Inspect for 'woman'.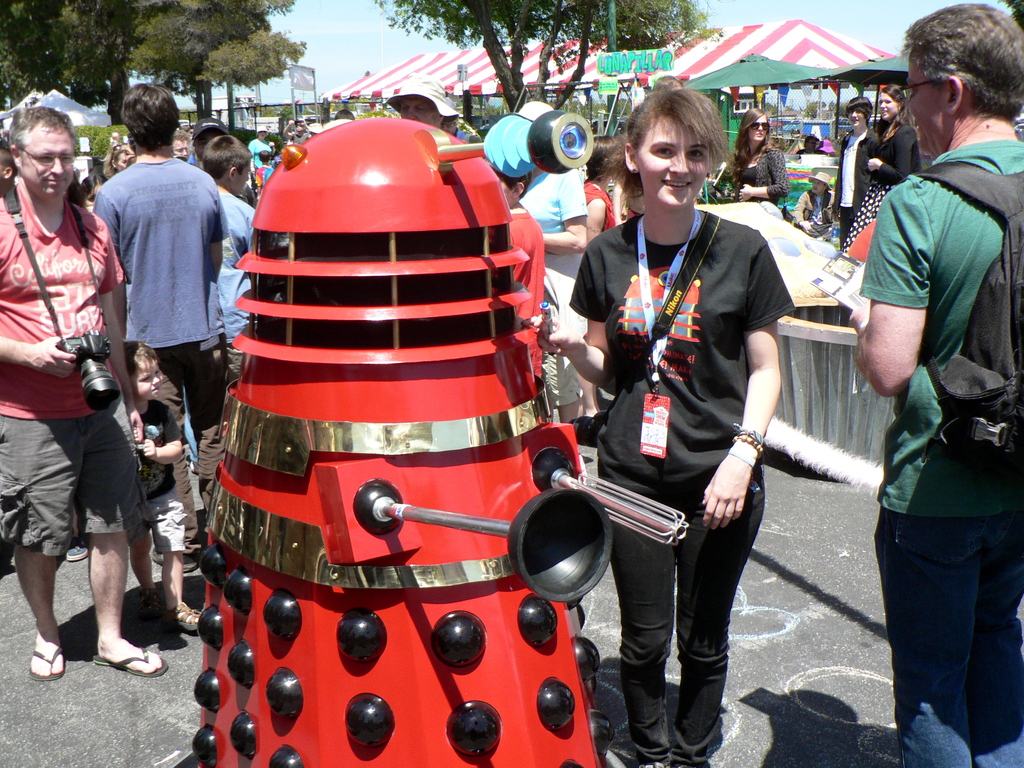
Inspection: box=[840, 87, 920, 258].
